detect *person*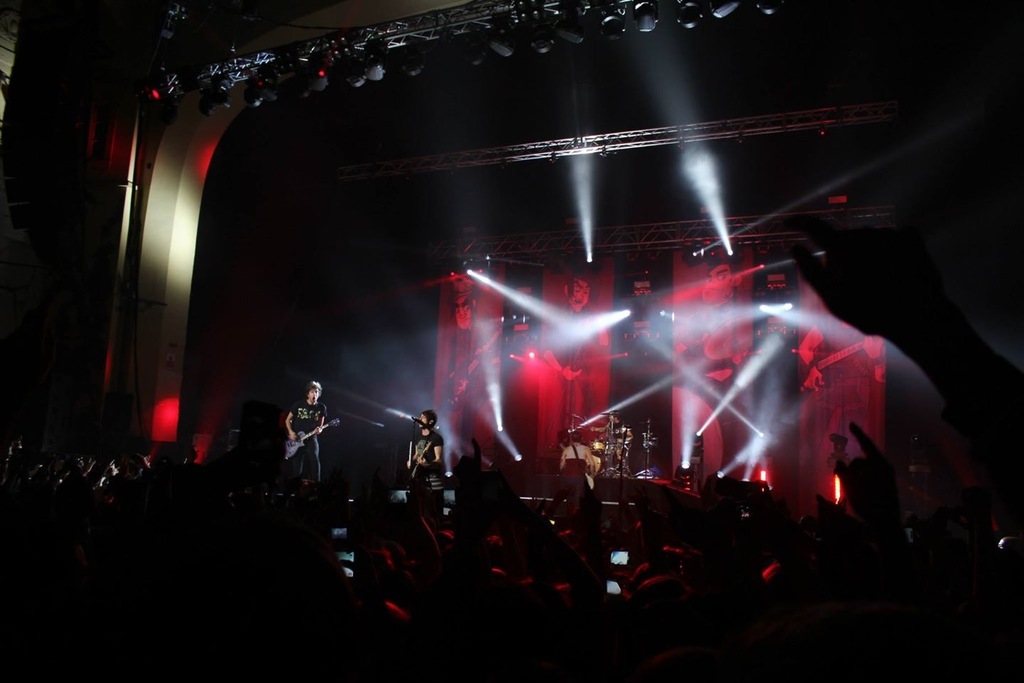
BBox(555, 420, 592, 485)
